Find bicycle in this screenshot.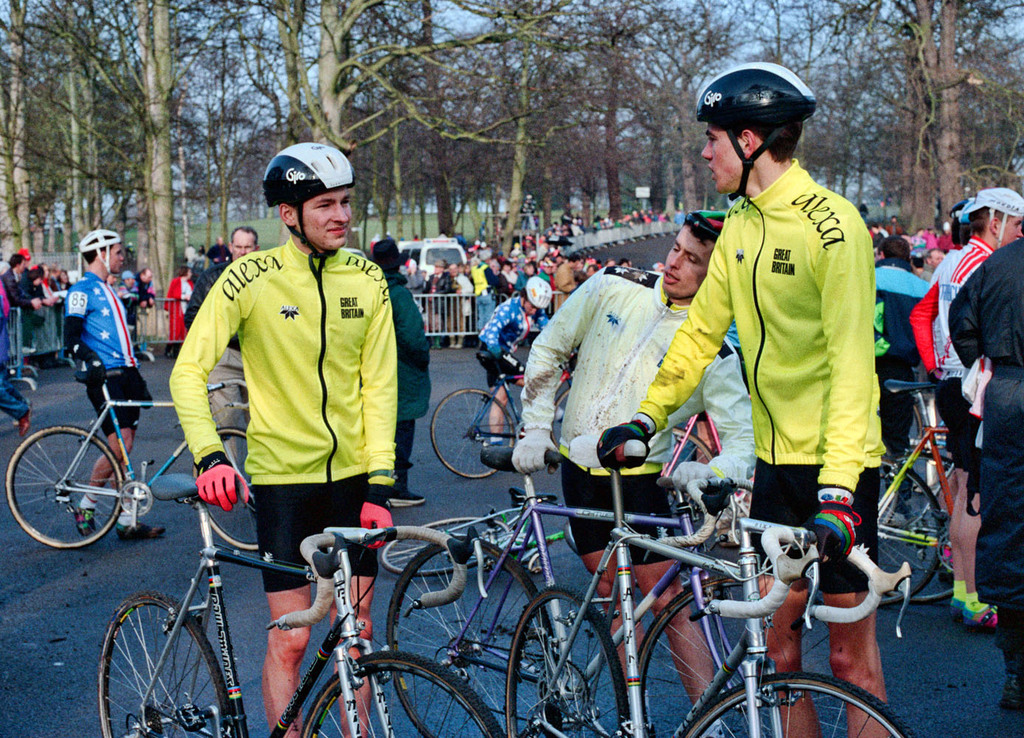
The bounding box for bicycle is BBox(873, 383, 961, 611).
